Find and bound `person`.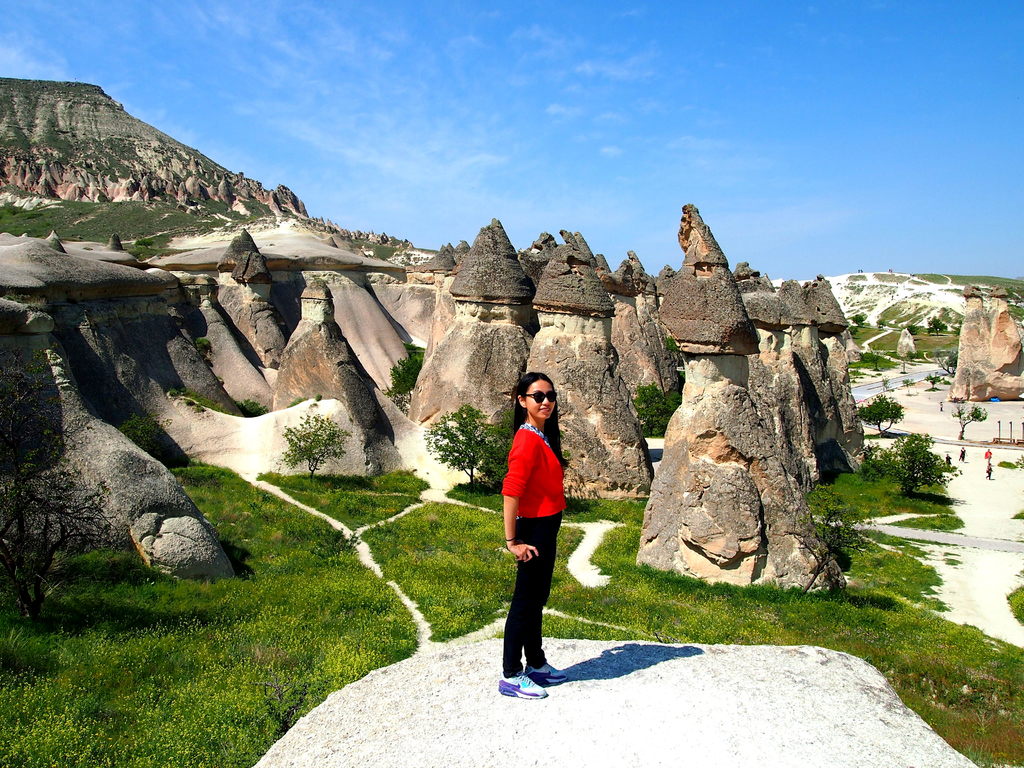
Bound: crop(486, 367, 579, 691).
